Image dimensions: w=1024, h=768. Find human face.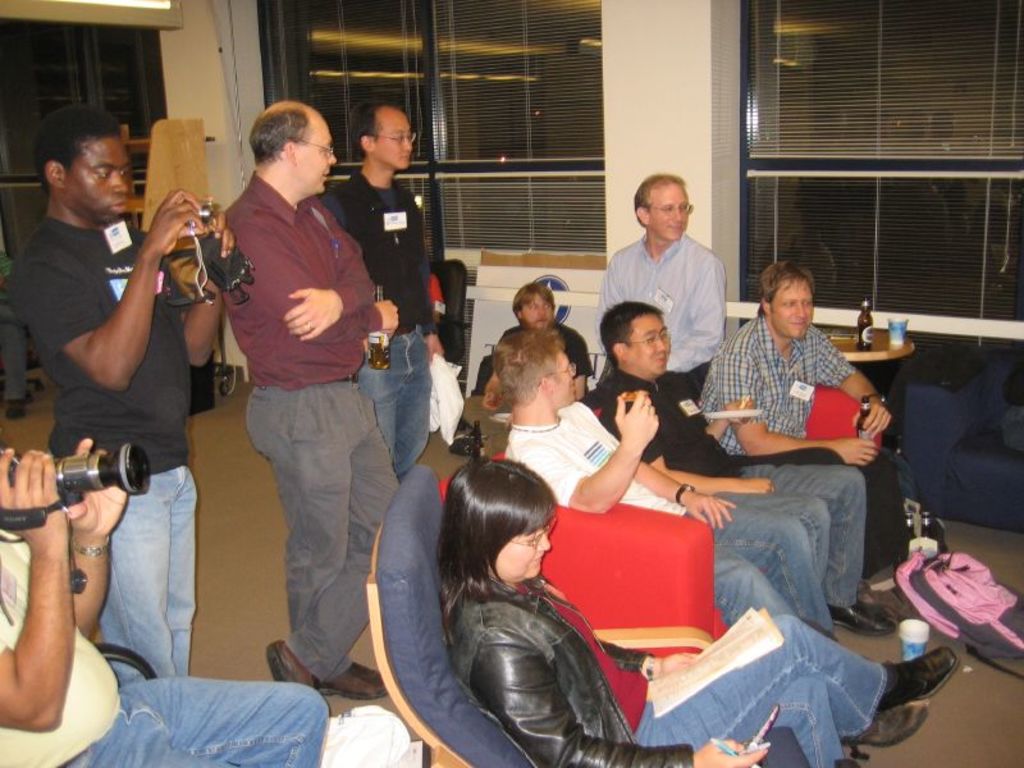
64, 137, 134, 221.
